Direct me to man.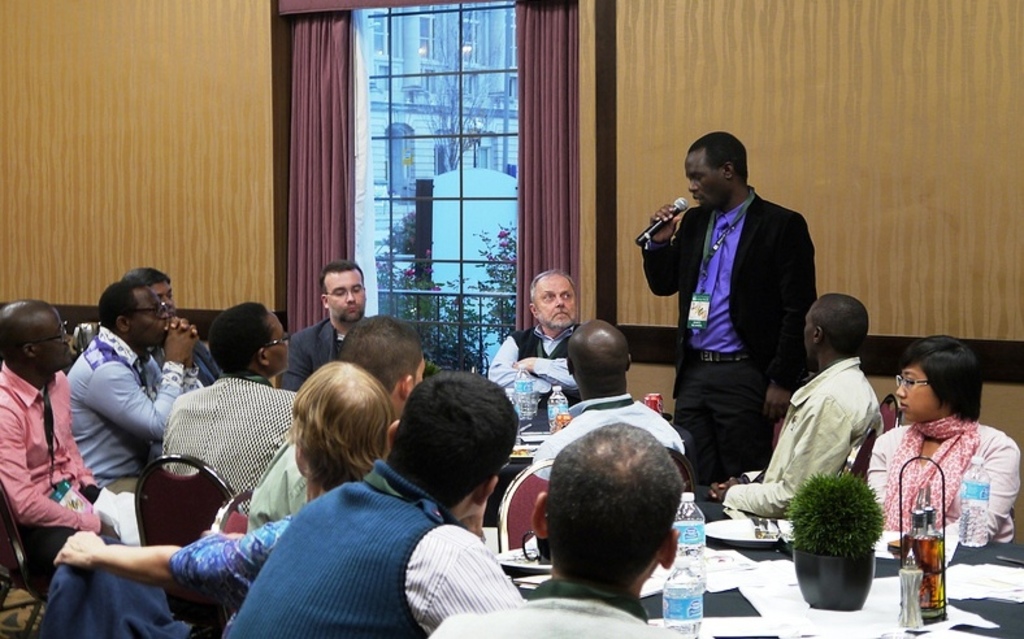
Direction: 244,312,431,538.
